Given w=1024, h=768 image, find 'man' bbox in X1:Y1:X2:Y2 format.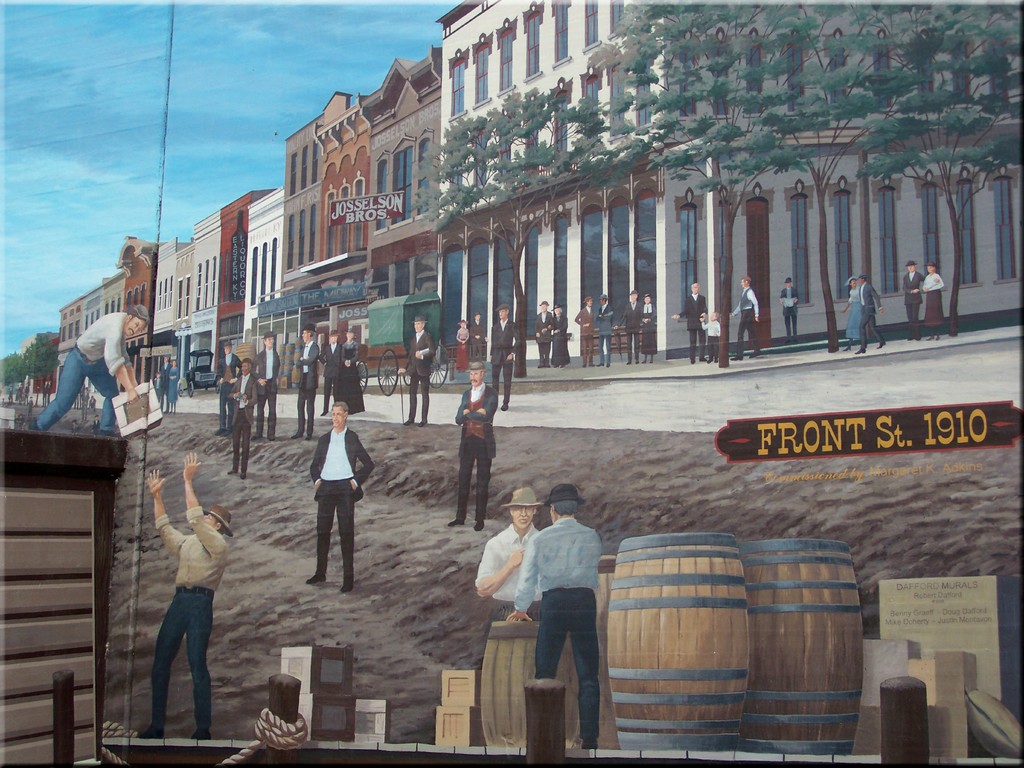
79:384:91:421.
